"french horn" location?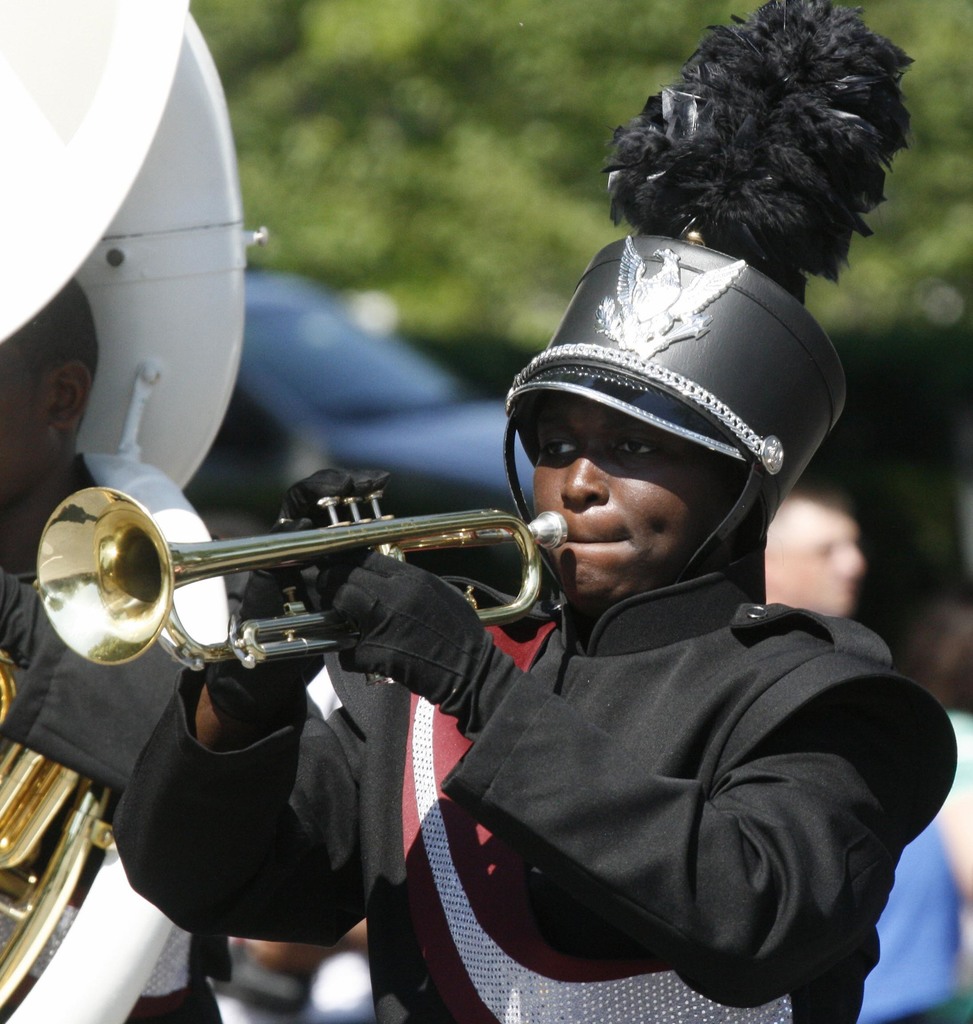
0, 13, 239, 1023
